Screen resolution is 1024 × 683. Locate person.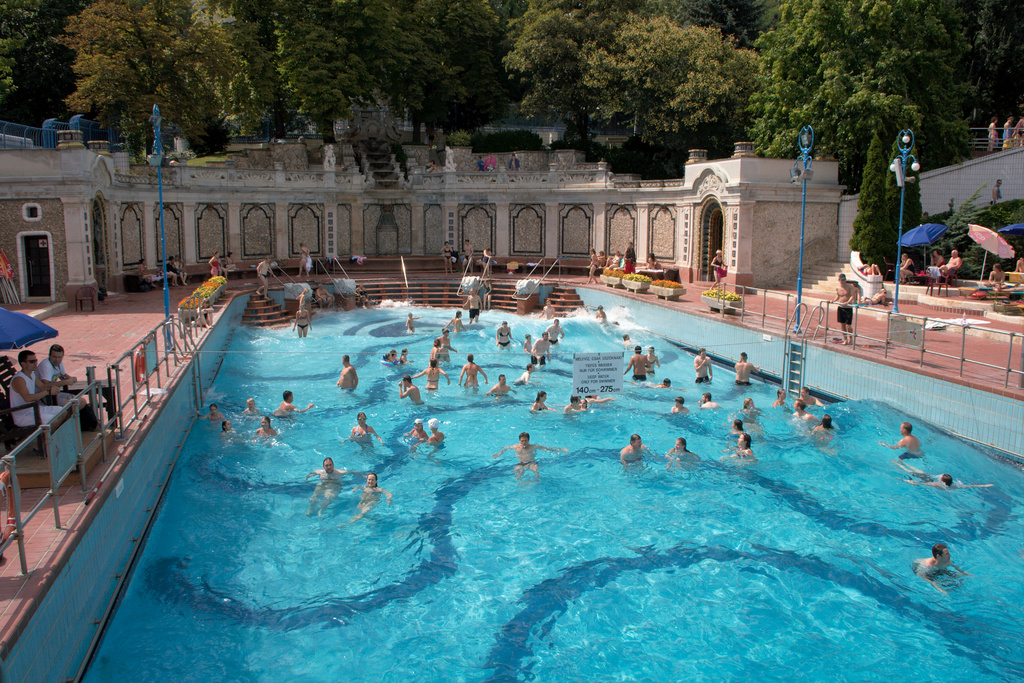
(474, 156, 481, 174).
